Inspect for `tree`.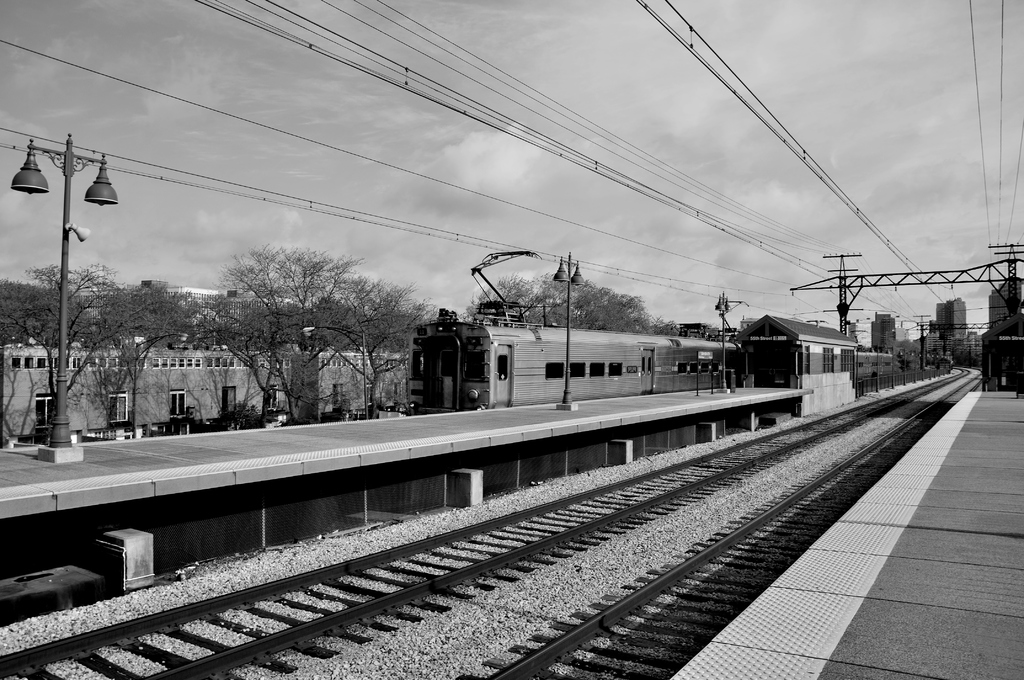
Inspection: region(199, 226, 400, 407).
